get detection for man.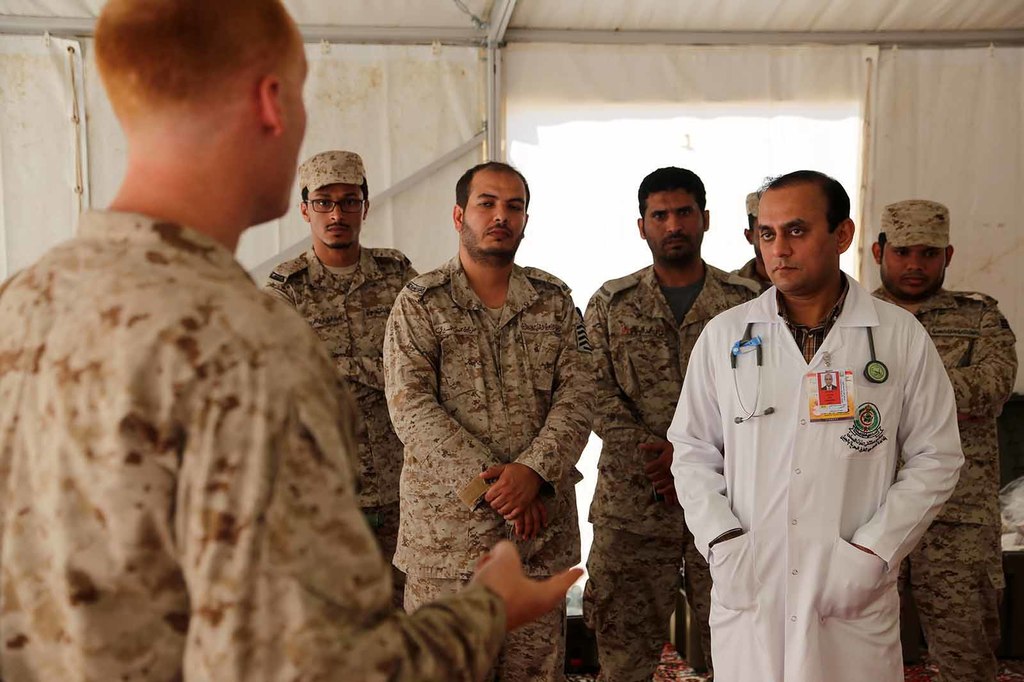
Detection: <bbox>0, 0, 586, 681</bbox>.
